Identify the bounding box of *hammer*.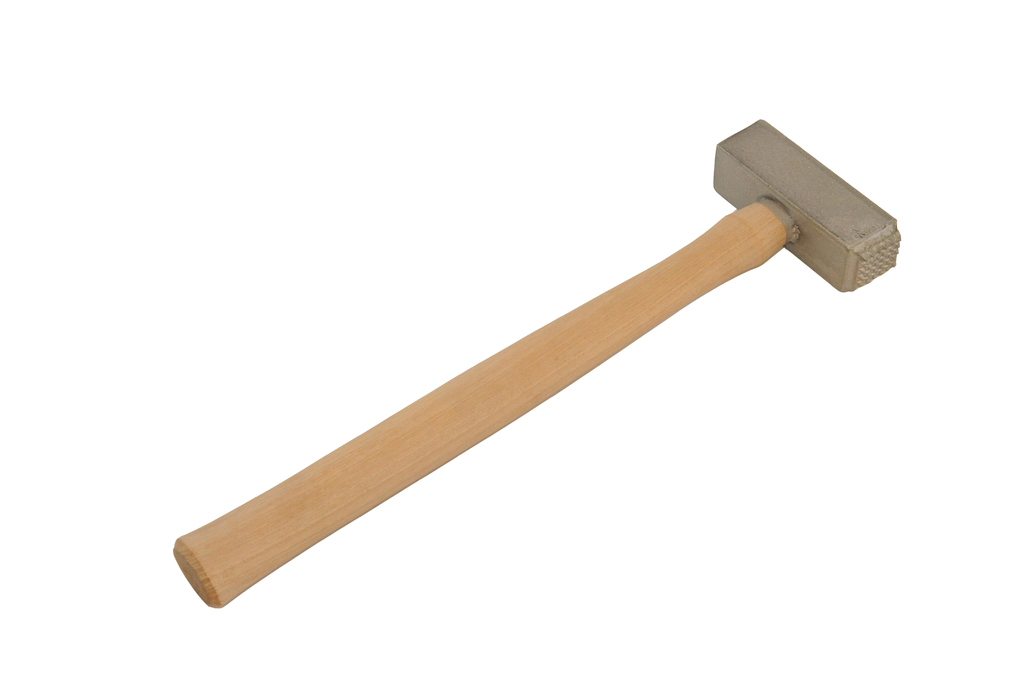
detection(172, 120, 904, 612).
